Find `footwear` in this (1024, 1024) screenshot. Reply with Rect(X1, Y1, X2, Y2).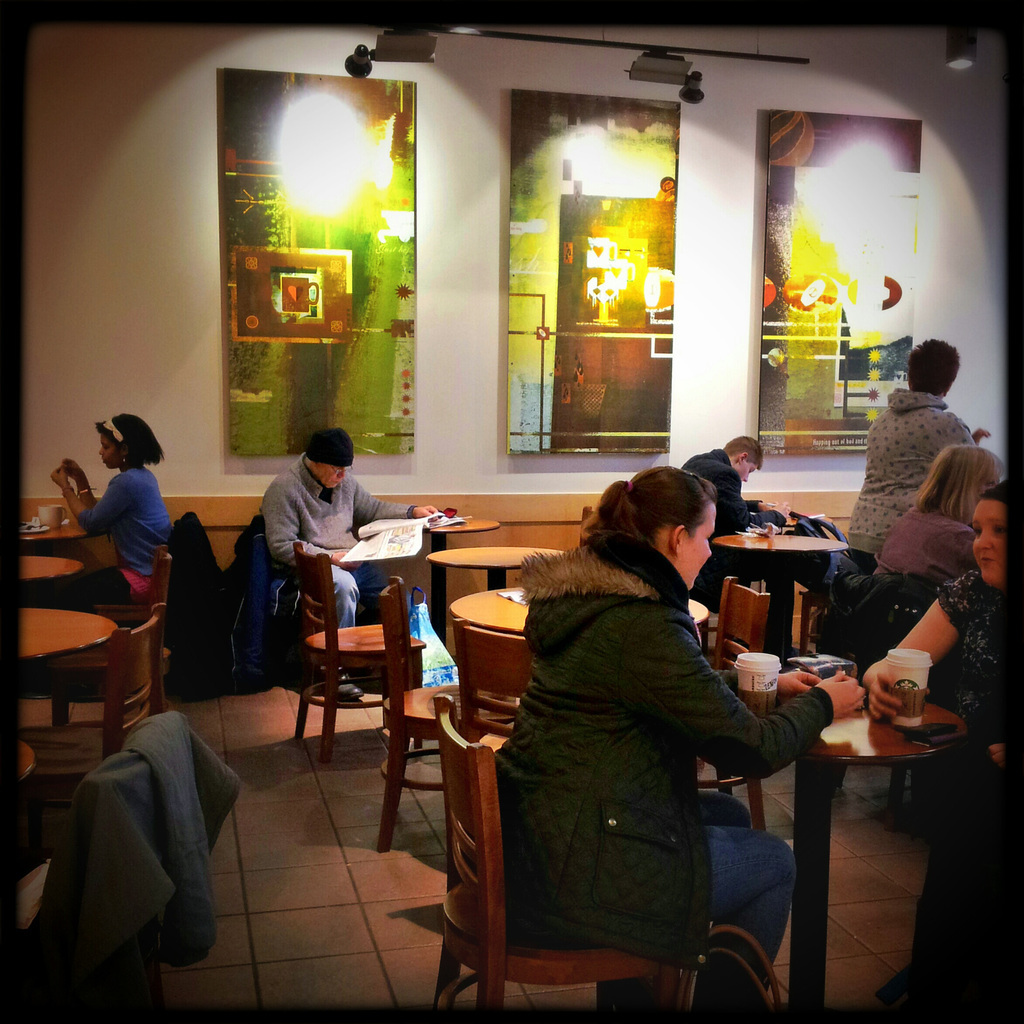
Rect(335, 671, 367, 701).
